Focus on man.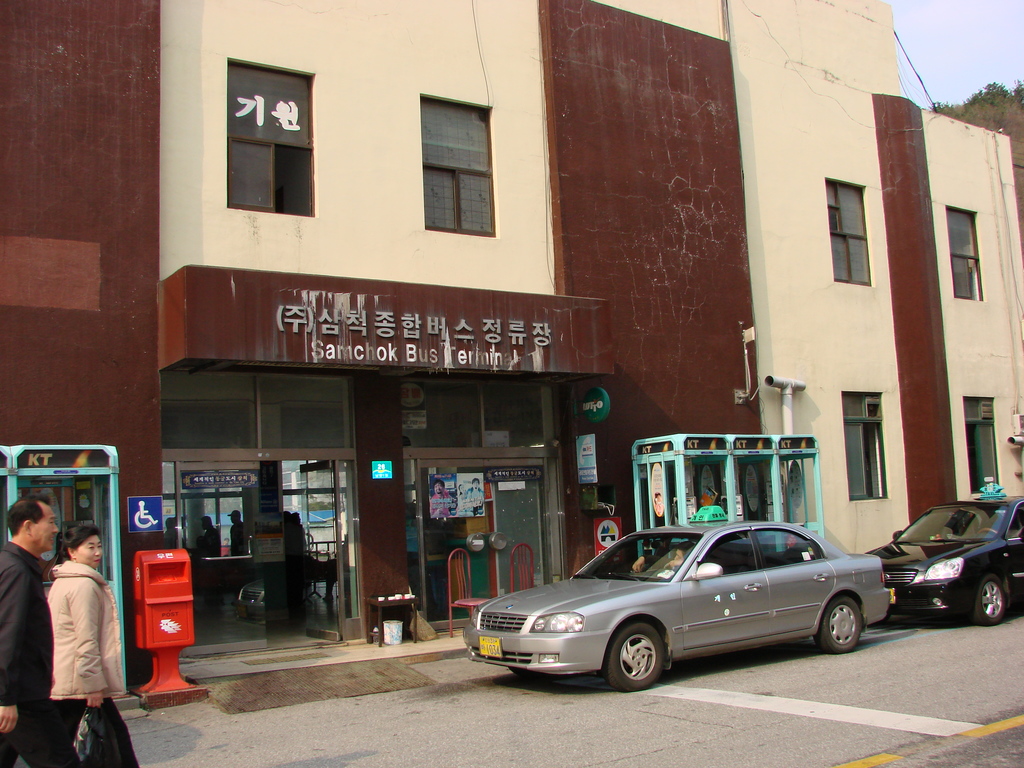
Focused at x1=429, y1=478, x2=457, y2=519.
